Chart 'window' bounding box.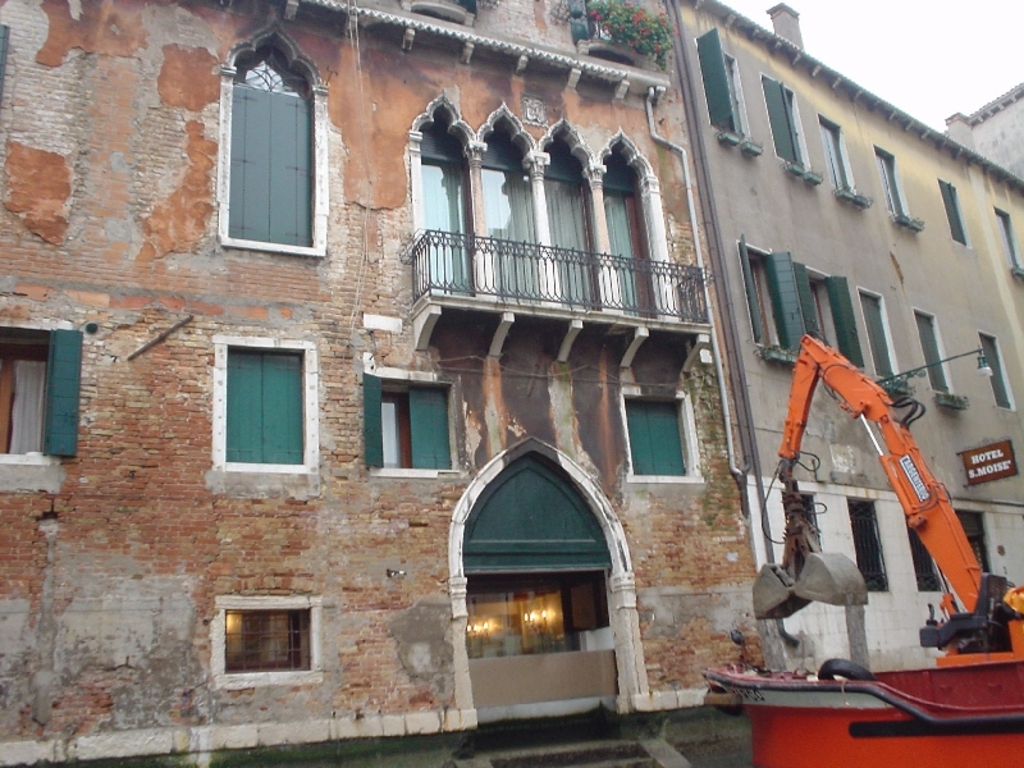
Charted: select_region(221, 607, 314, 675).
